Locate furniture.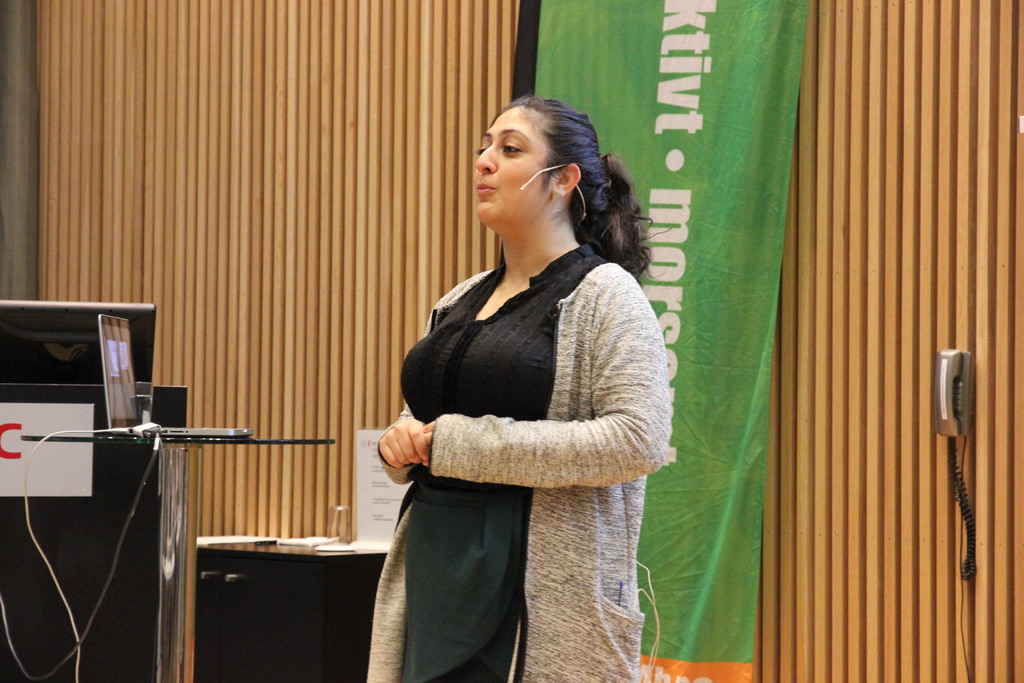
Bounding box: 197, 537, 390, 682.
